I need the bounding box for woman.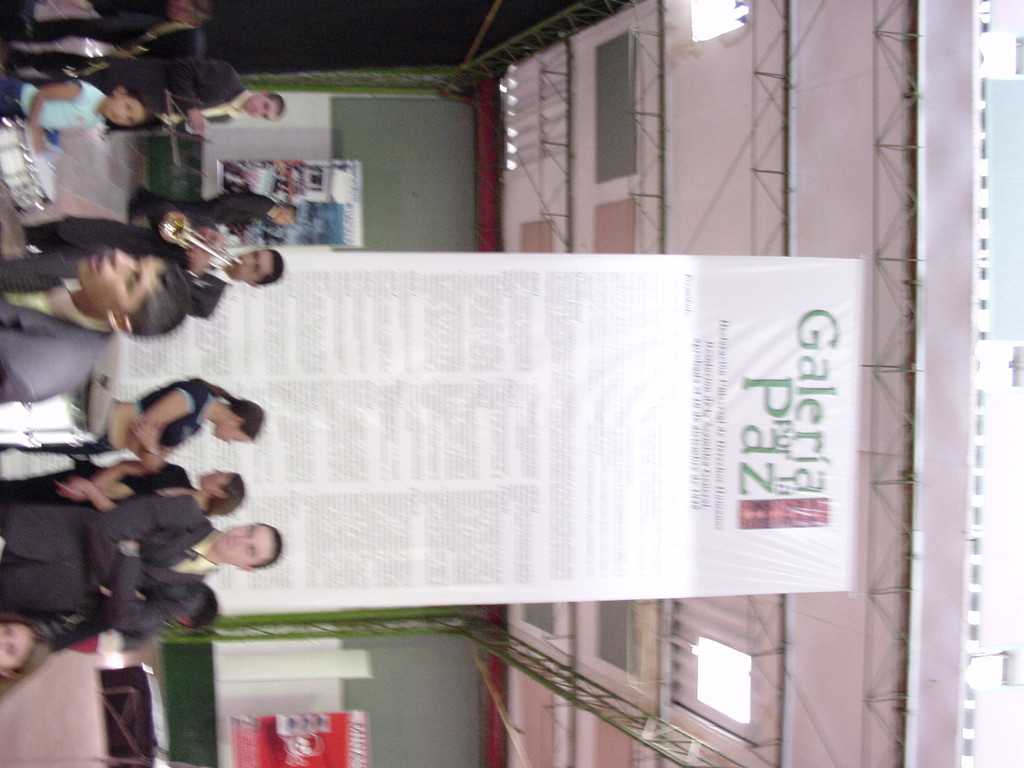
Here it is: (left=0, top=455, right=244, bottom=511).
